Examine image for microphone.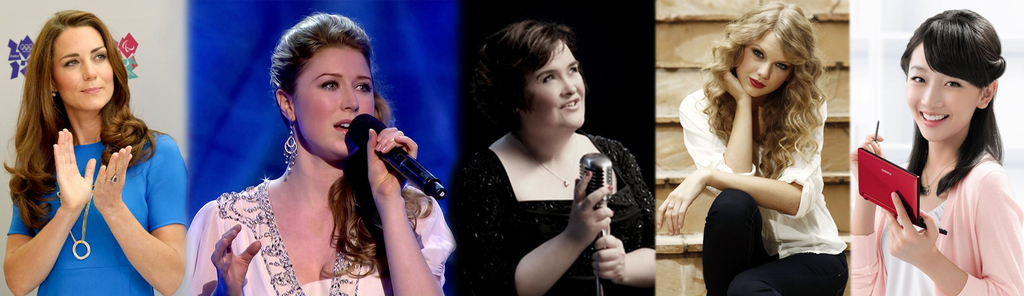
Examination result: <box>579,150,614,281</box>.
